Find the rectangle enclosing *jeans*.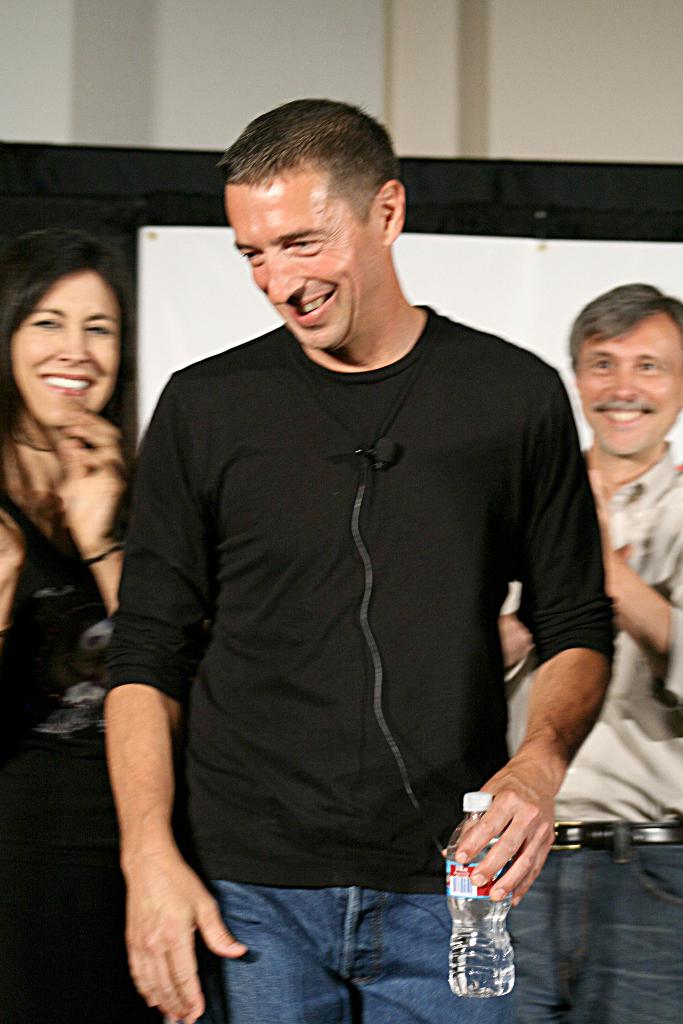
213, 870, 550, 1023.
